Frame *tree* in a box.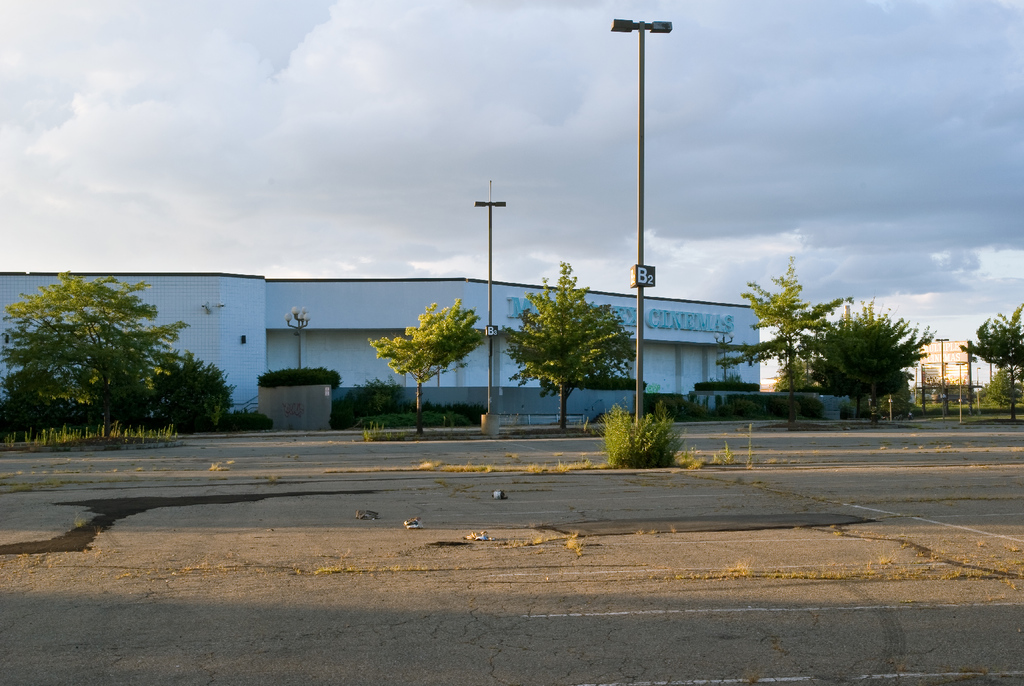
(x1=959, y1=297, x2=1023, y2=425).
